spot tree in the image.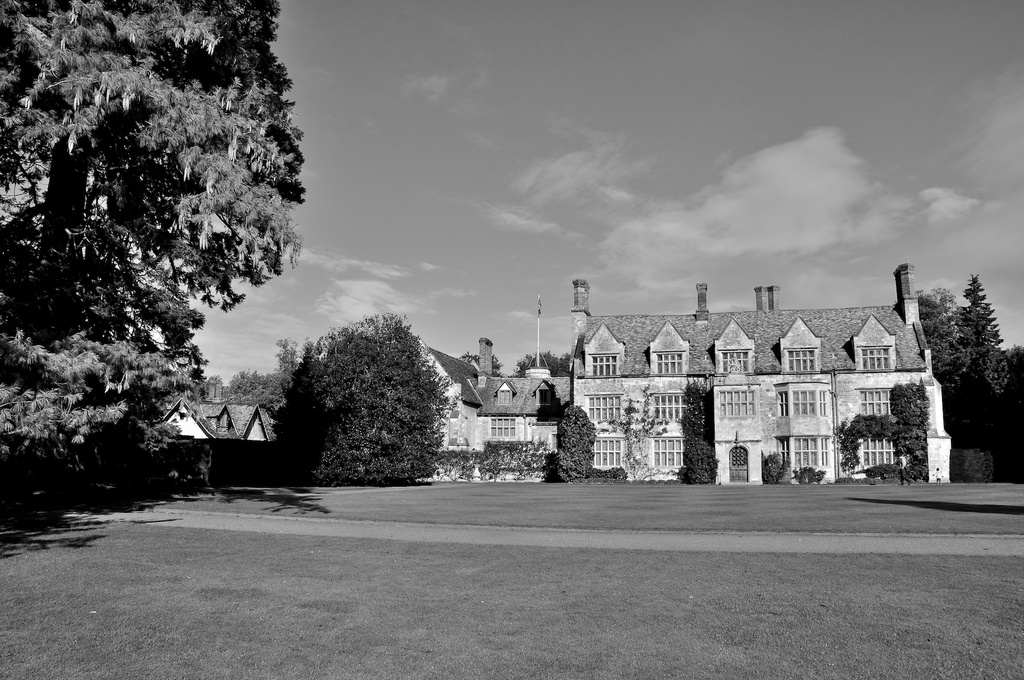
tree found at crop(9, 20, 311, 510).
